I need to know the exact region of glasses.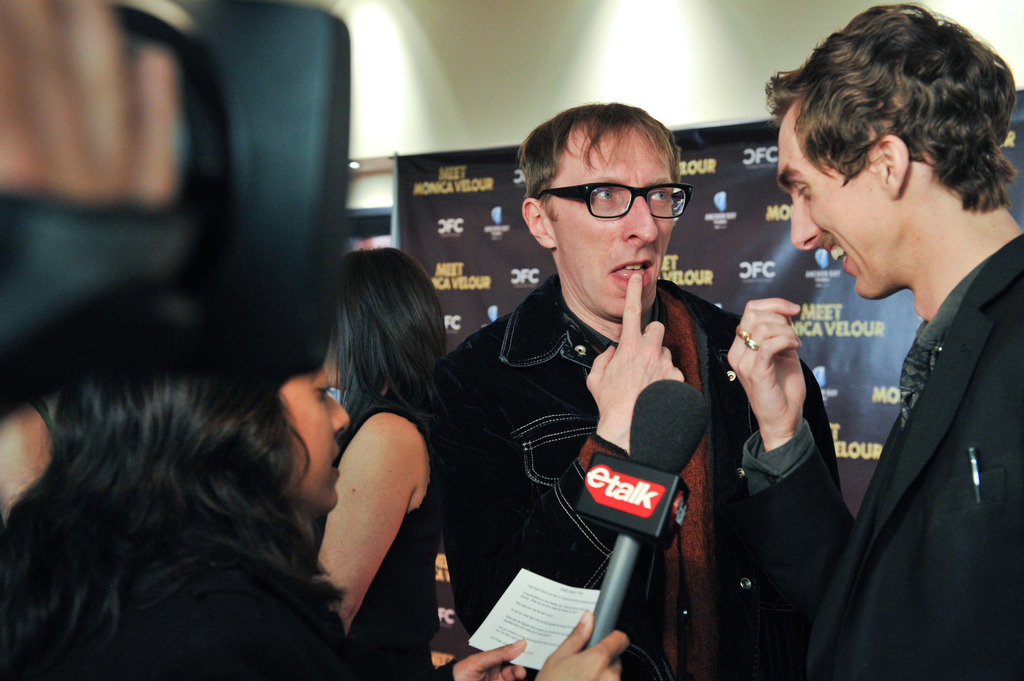
Region: x1=540 y1=174 x2=700 y2=224.
